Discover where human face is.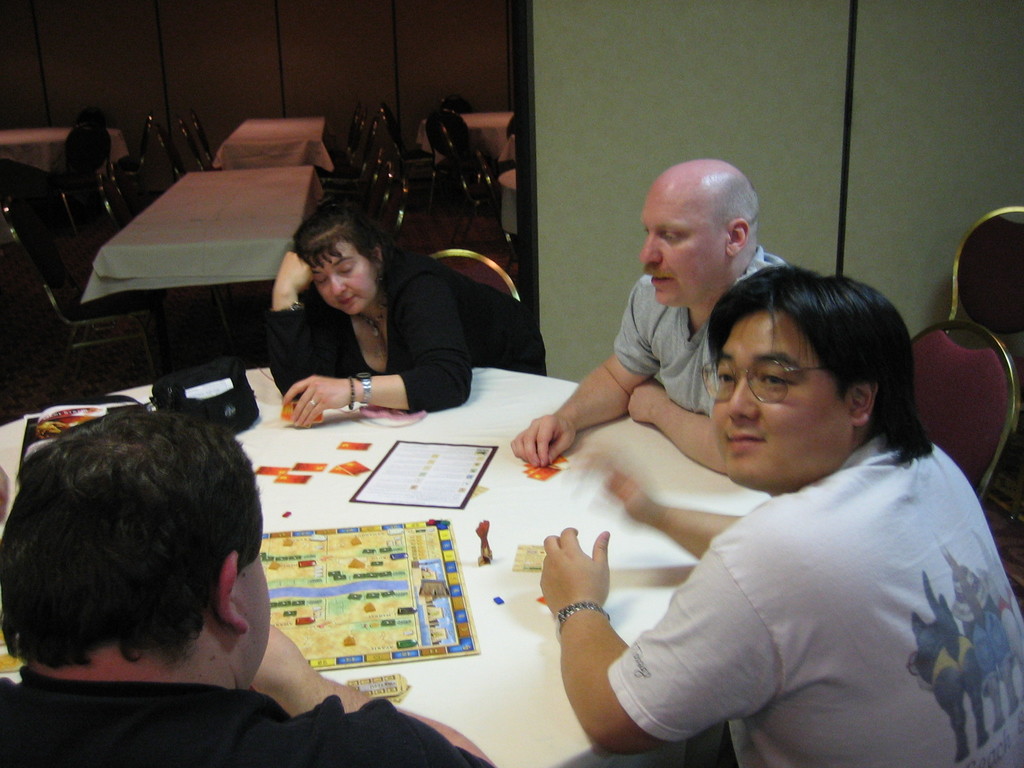
Discovered at 708/311/852/483.
